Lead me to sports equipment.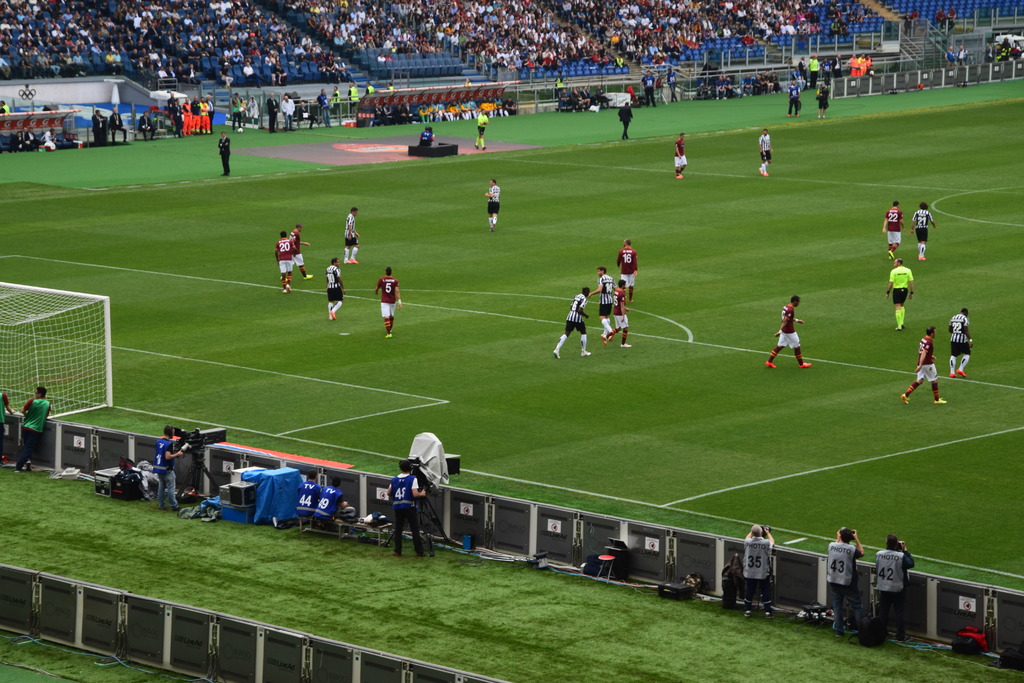
Lead to locate(945, 365, 957, 378).
